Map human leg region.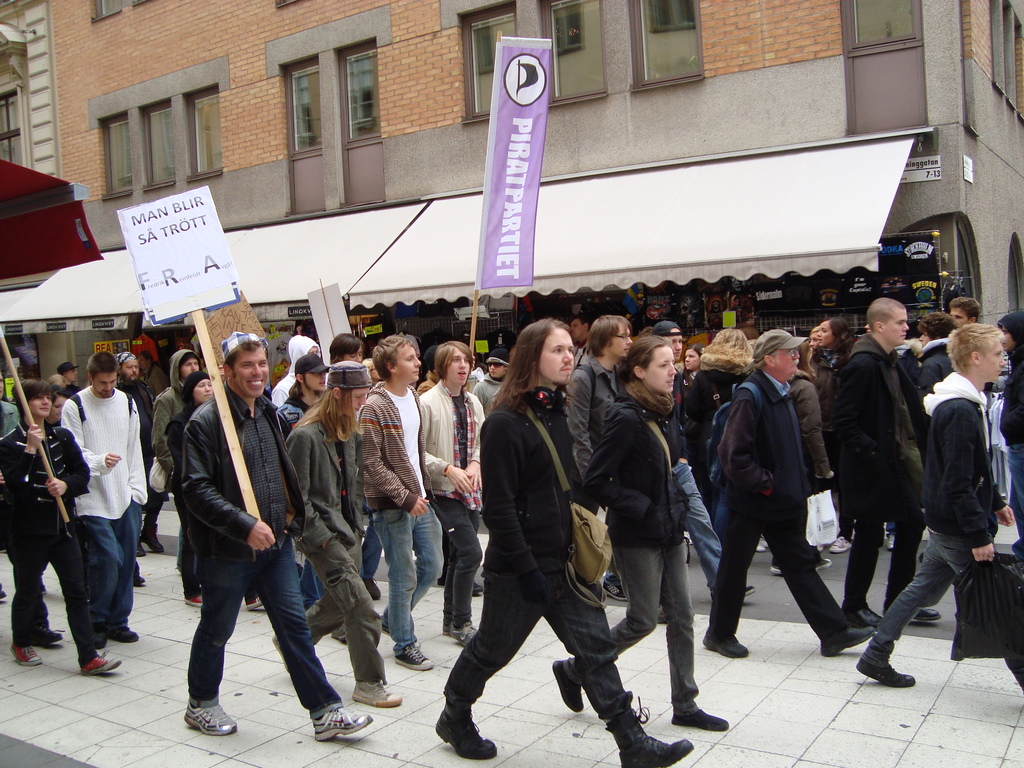
Mapped to (550,547,662,707).
